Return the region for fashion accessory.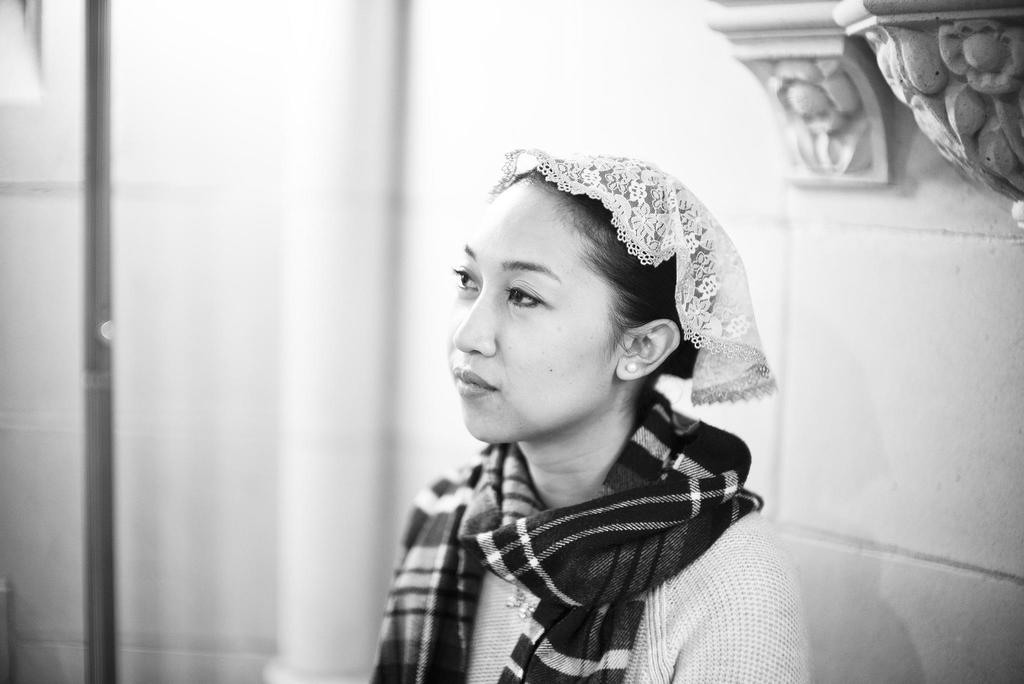
BBox(490, 149, 780, 409).
